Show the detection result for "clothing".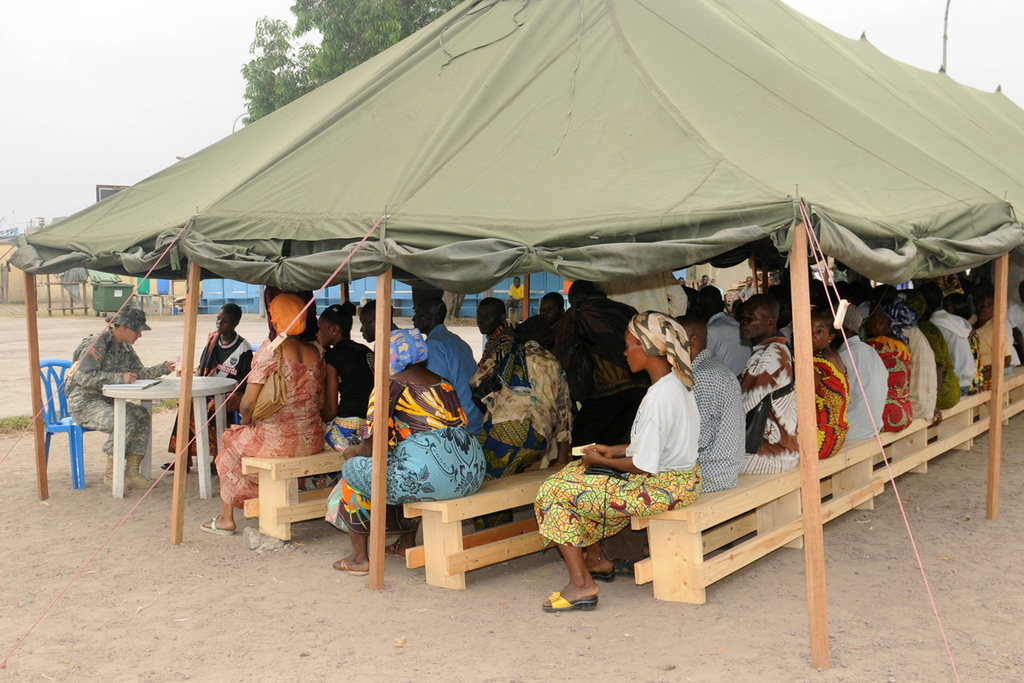
(983,316,1012,382).
